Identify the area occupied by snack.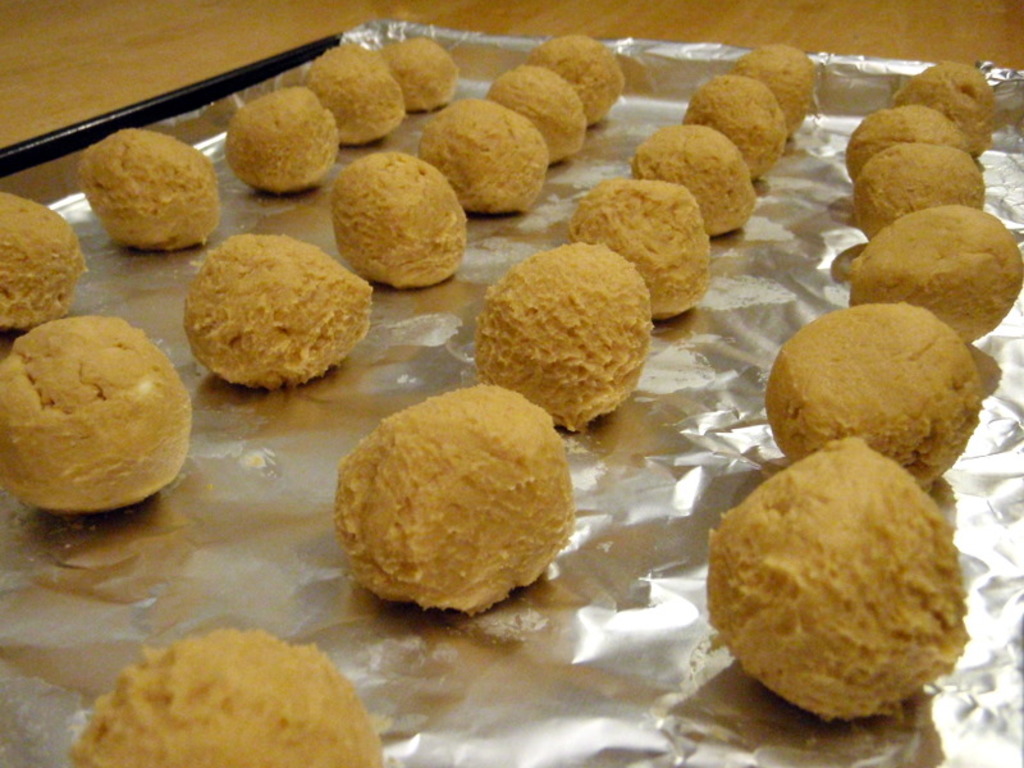
Area: <bbox>686, 72, 786, 192</bbox>.
